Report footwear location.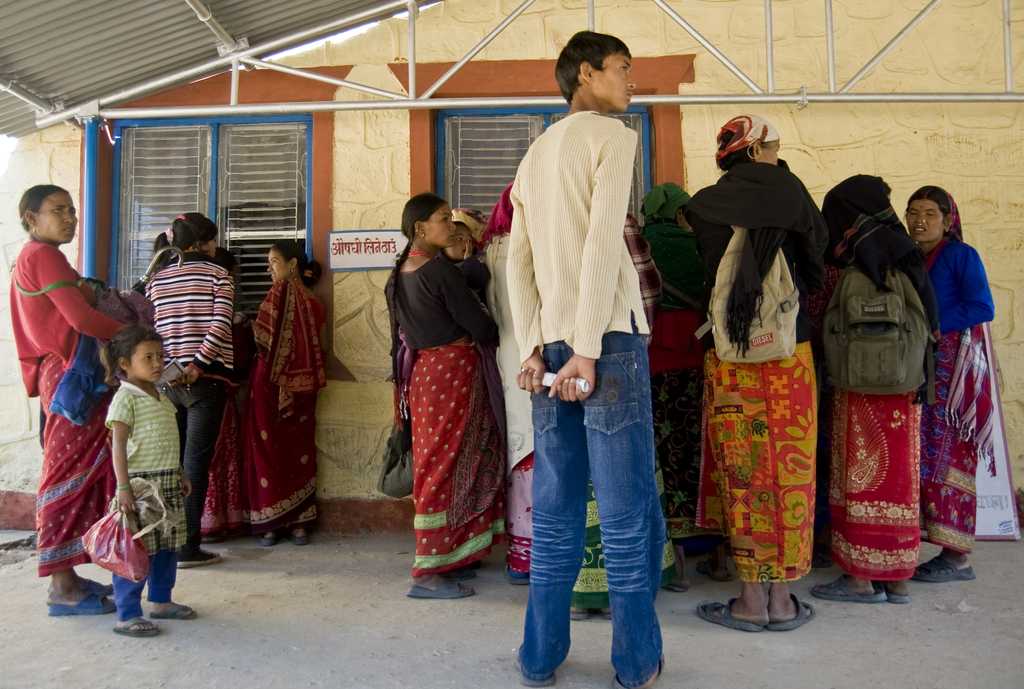
Report: 808,575,884,609.
